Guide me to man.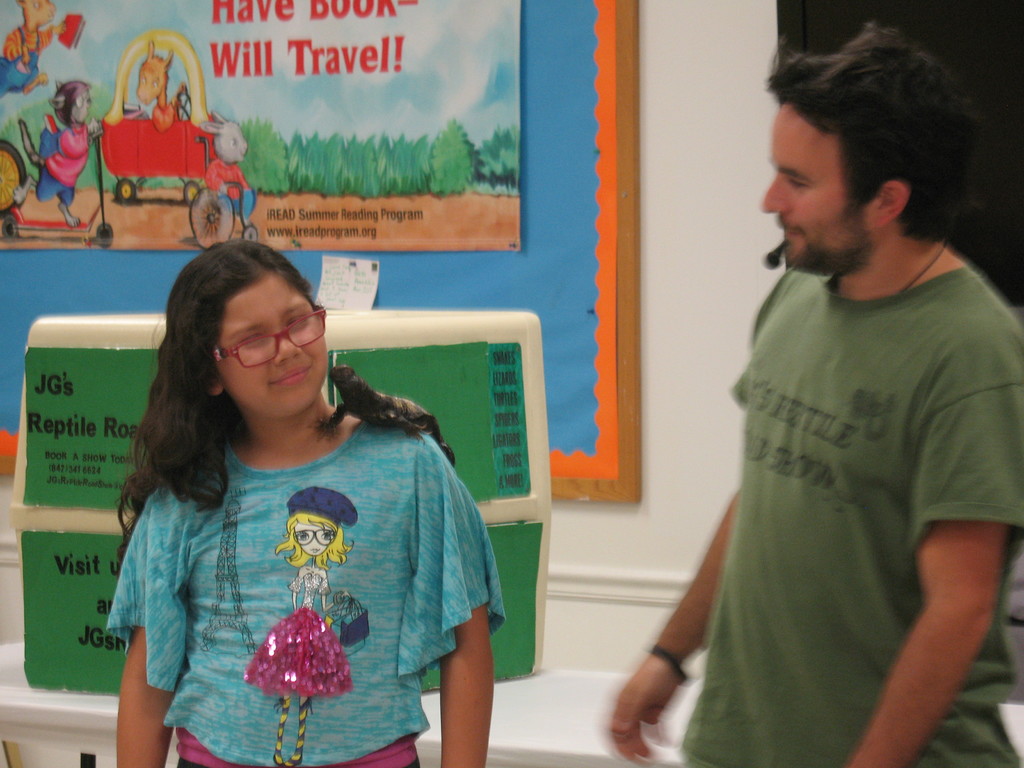
Guidance: (680,14,1023,767).
